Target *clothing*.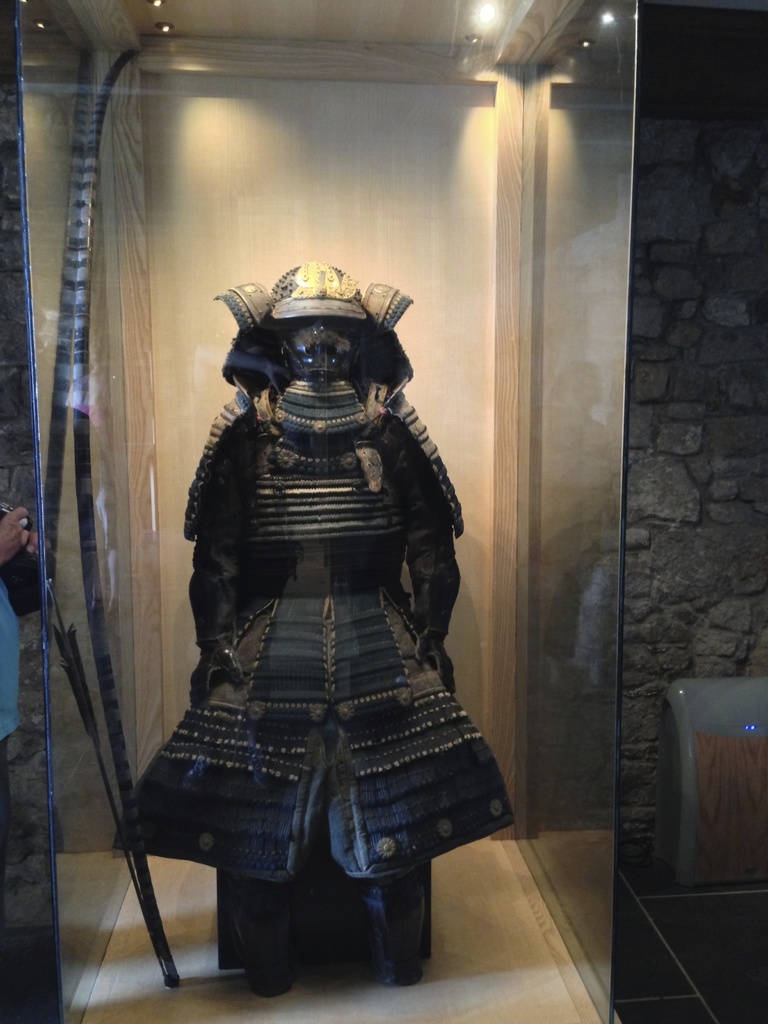
Target region: <region>120, 288, 505, 988</region>.
